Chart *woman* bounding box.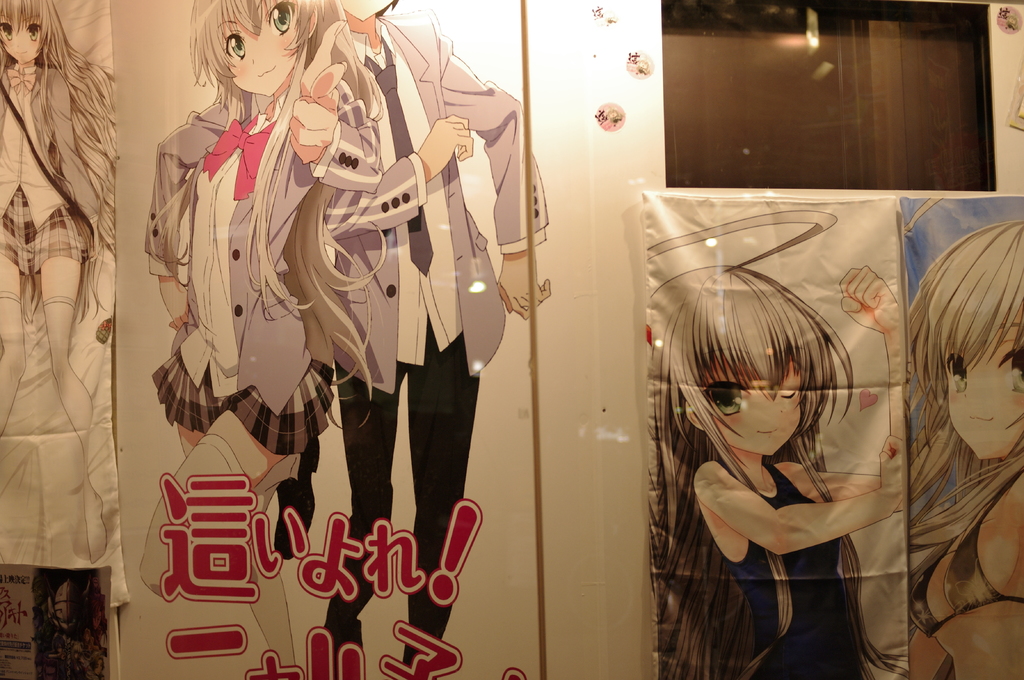
Charted: locate(0, 0, 120, 560).
